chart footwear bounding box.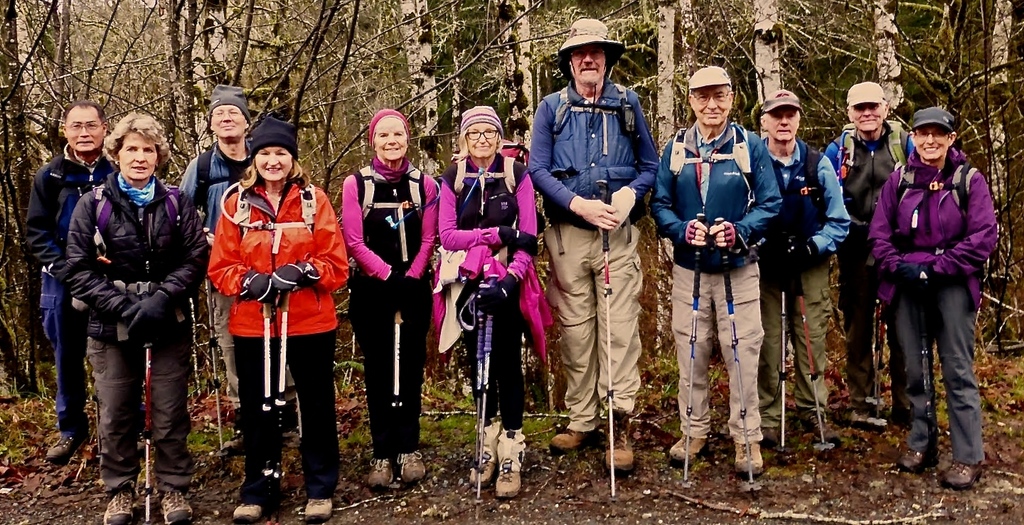
Charted: 160 489 192 524.
